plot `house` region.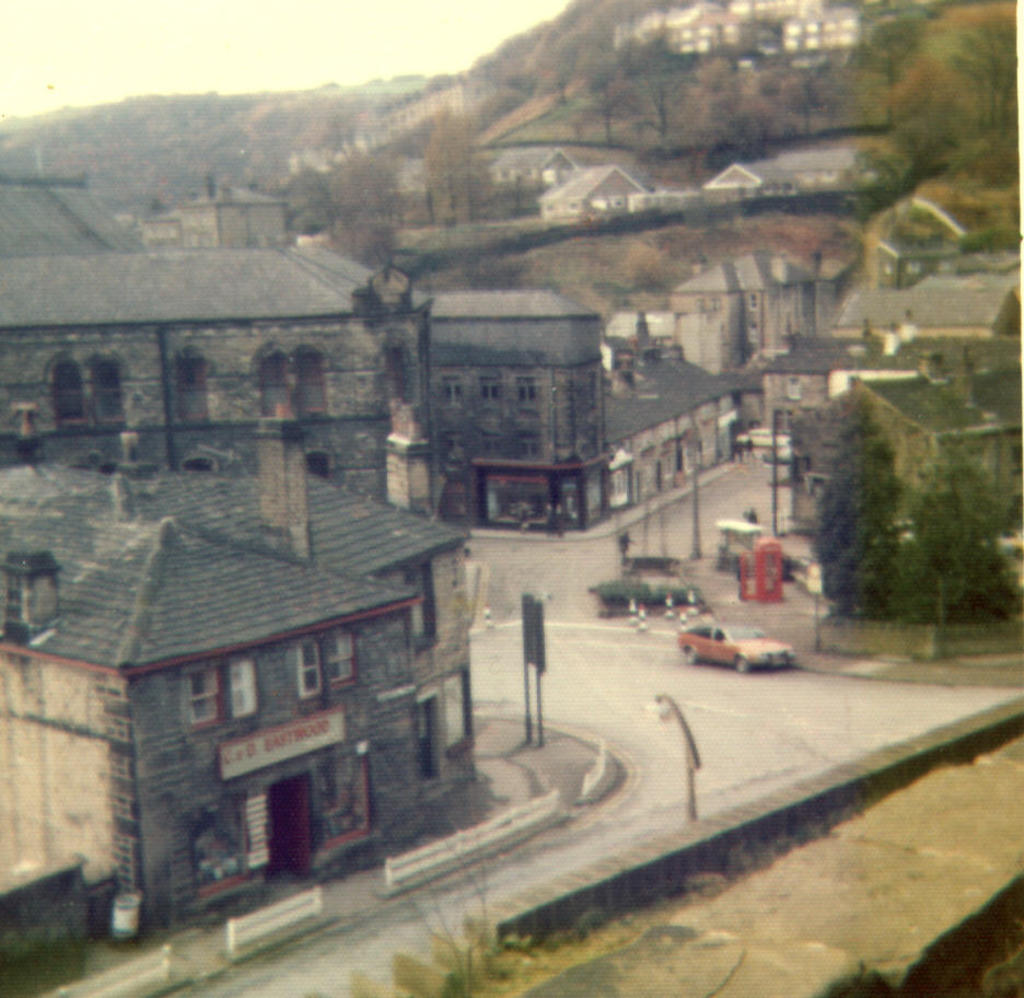
Plotted at <region>682, 150, 784, 200</region>.
